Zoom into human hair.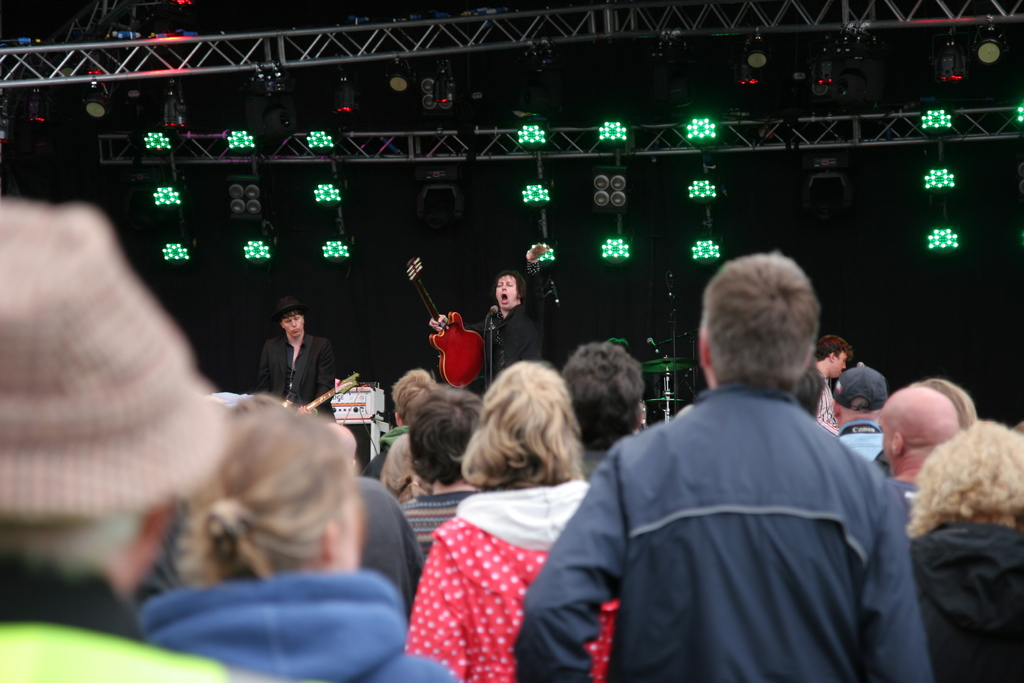
Zoom target: <box>563,340,644,456</box>.
